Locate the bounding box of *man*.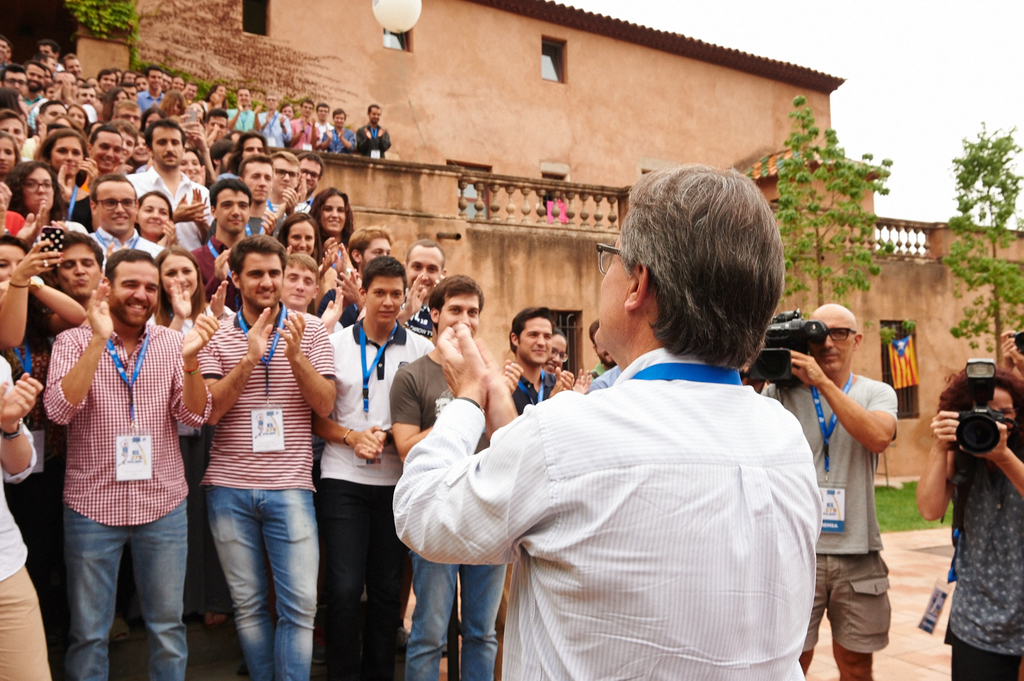
Bounding box: [left=175, top=173, right=257, bottom=318].
